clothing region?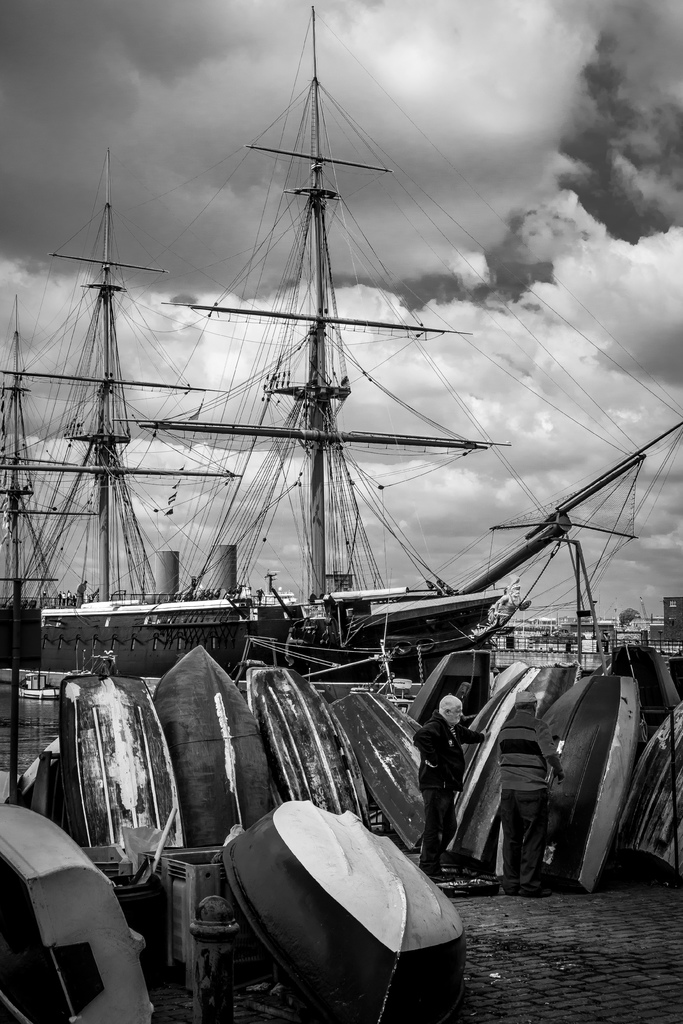
box=[413, 690, 493, 866]
